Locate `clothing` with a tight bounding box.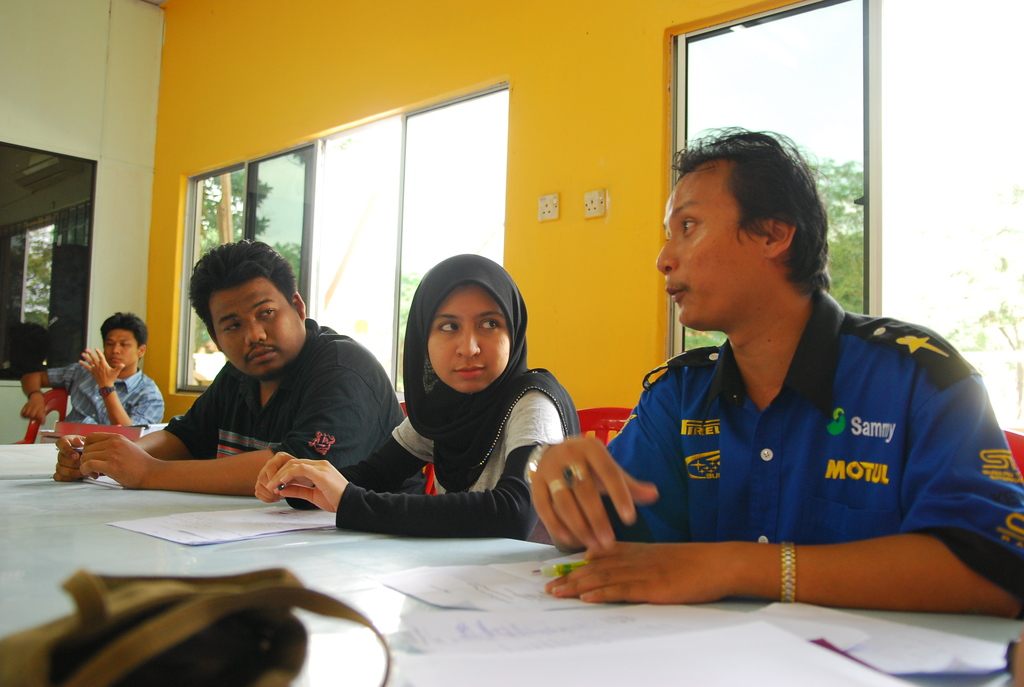
579/271/1000/608.
